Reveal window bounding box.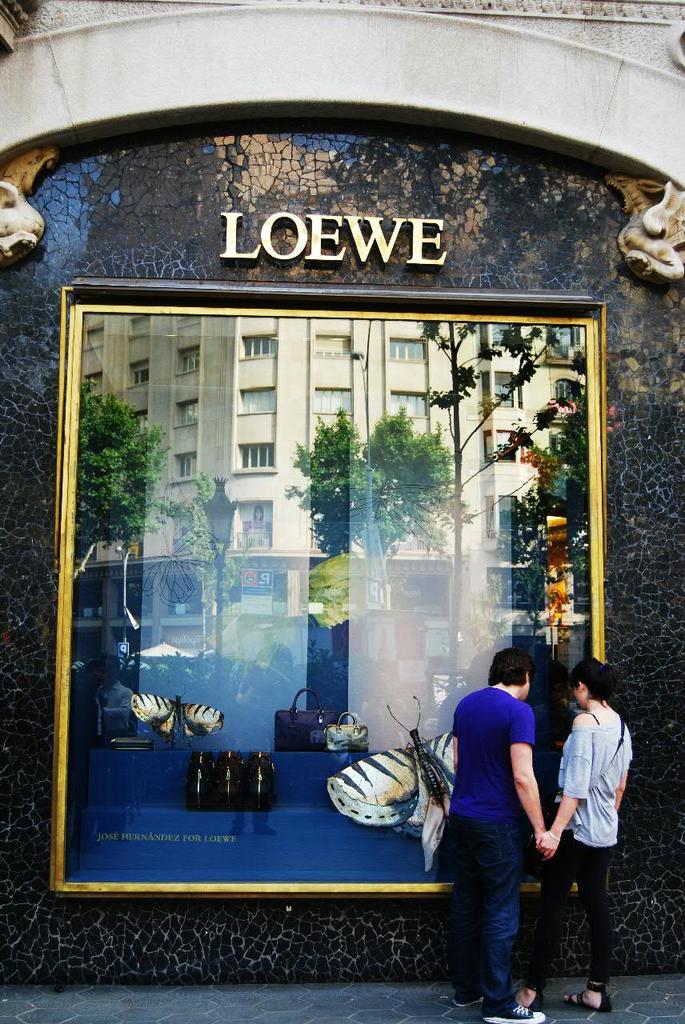
Revealed: 498, 490, 519, 539.
